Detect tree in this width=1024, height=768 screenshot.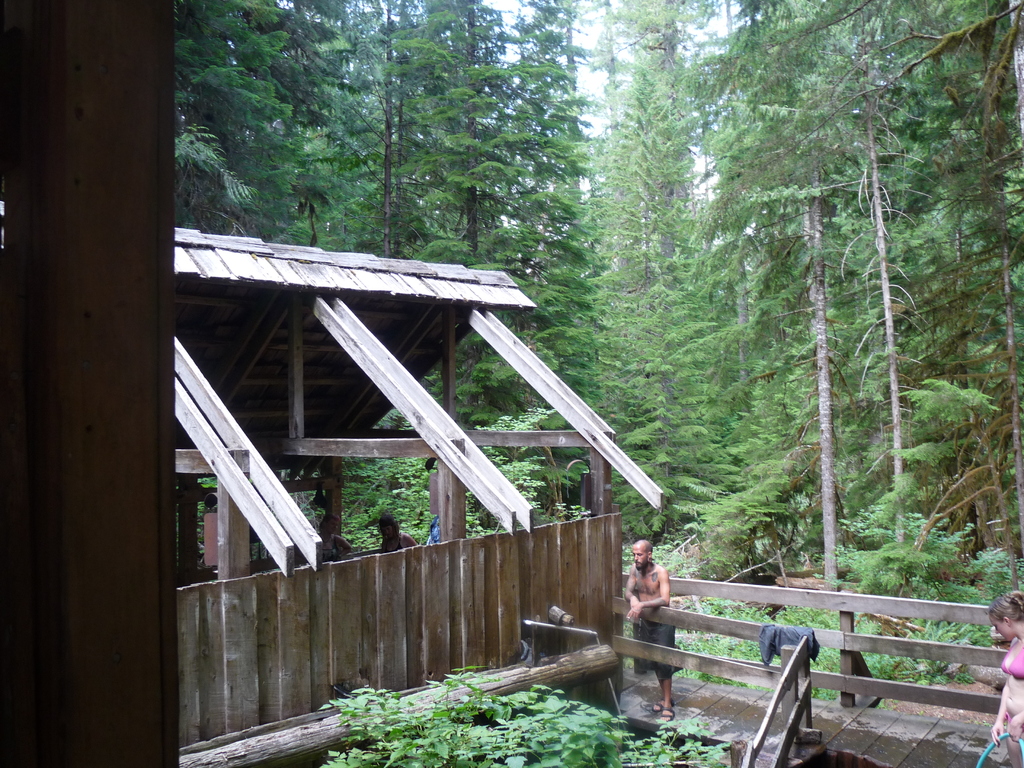
Detection: detection(872, 0, 1023, 590).
